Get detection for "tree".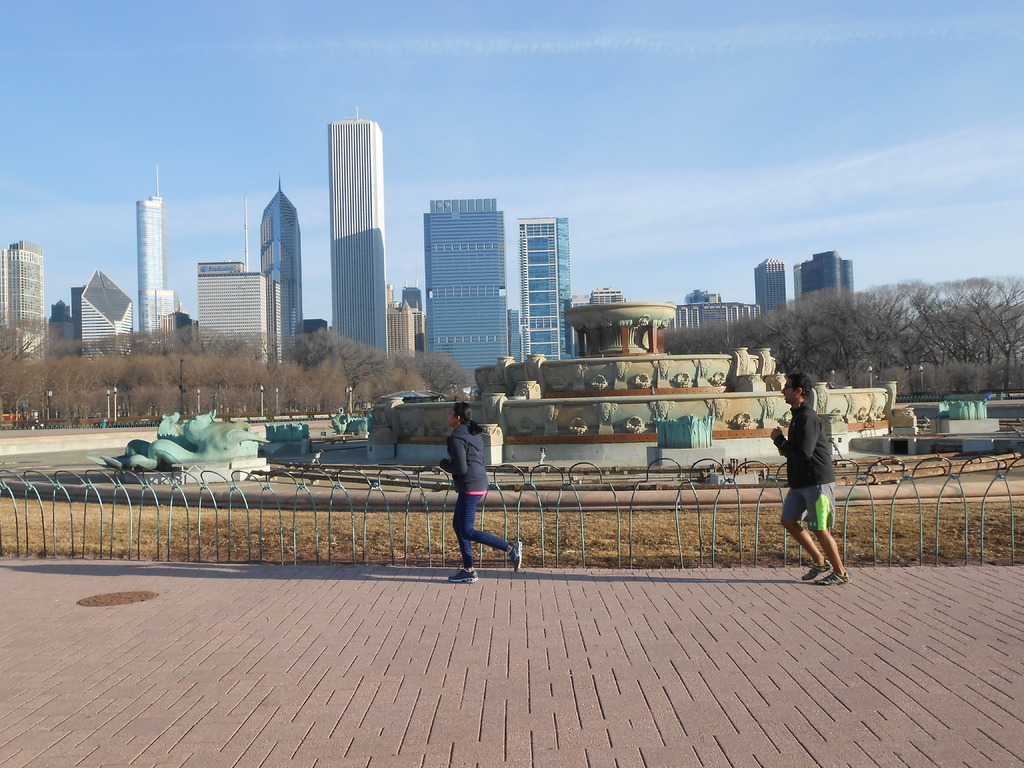
Detection: 0/350/68/411.
